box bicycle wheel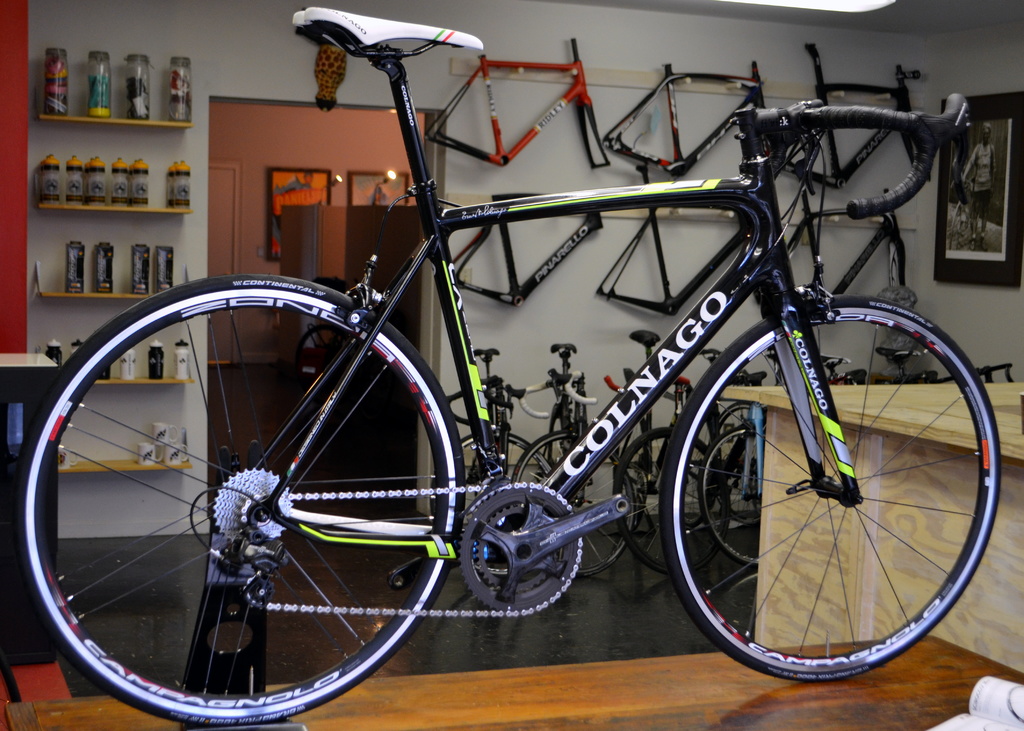
bbox=[614, 426, 728, 582]
